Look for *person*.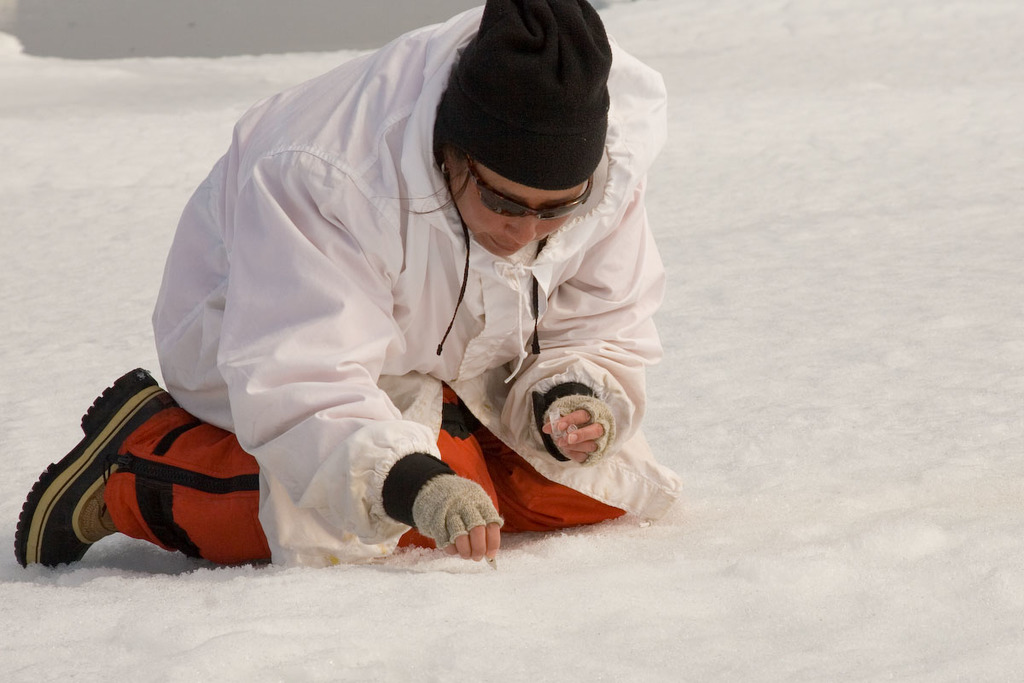
Found: box=[13, 0, 682, 565].
